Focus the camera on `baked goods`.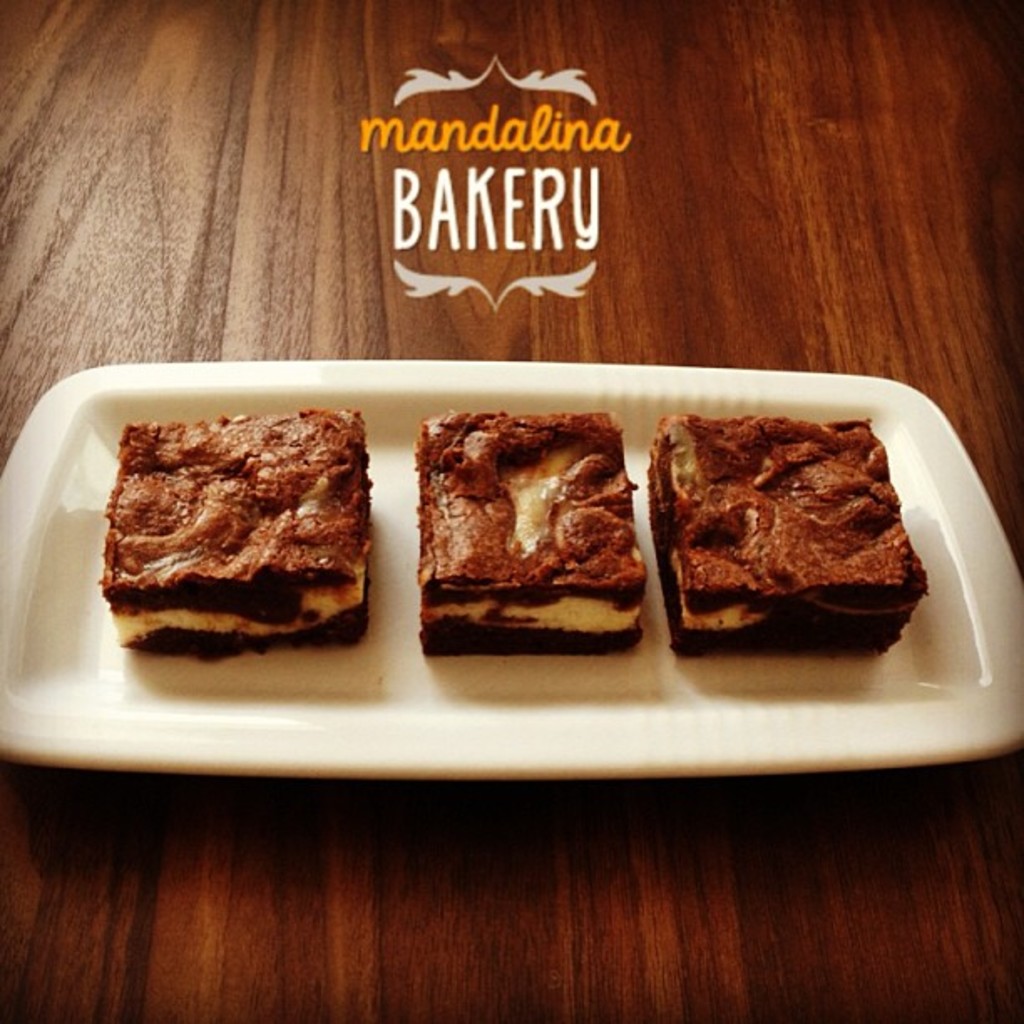
Focus region: 415, 407, 644, 656.
